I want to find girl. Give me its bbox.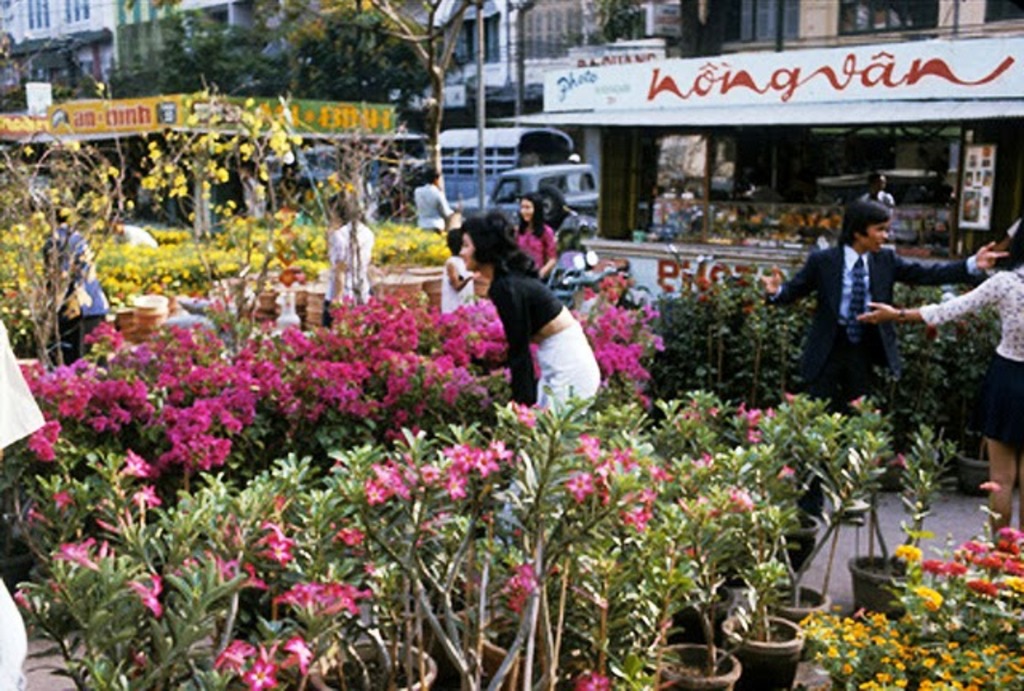
select_region(512, 189, 554, 283).
